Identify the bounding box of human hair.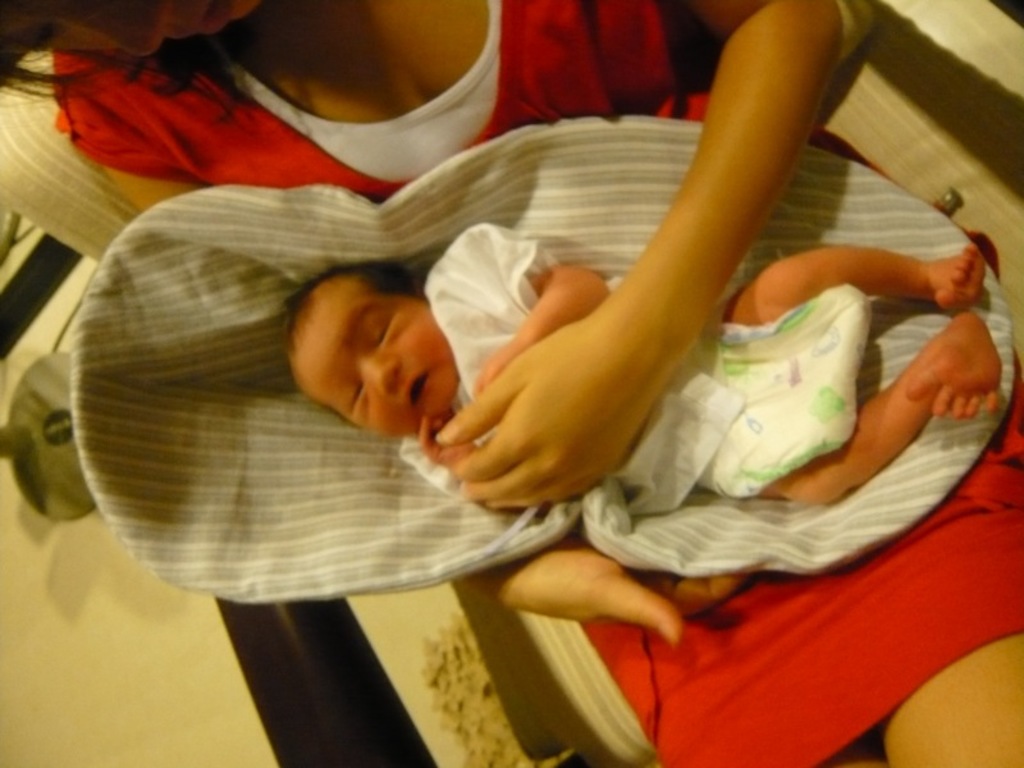
BBox(275, 255, 430, 388).
